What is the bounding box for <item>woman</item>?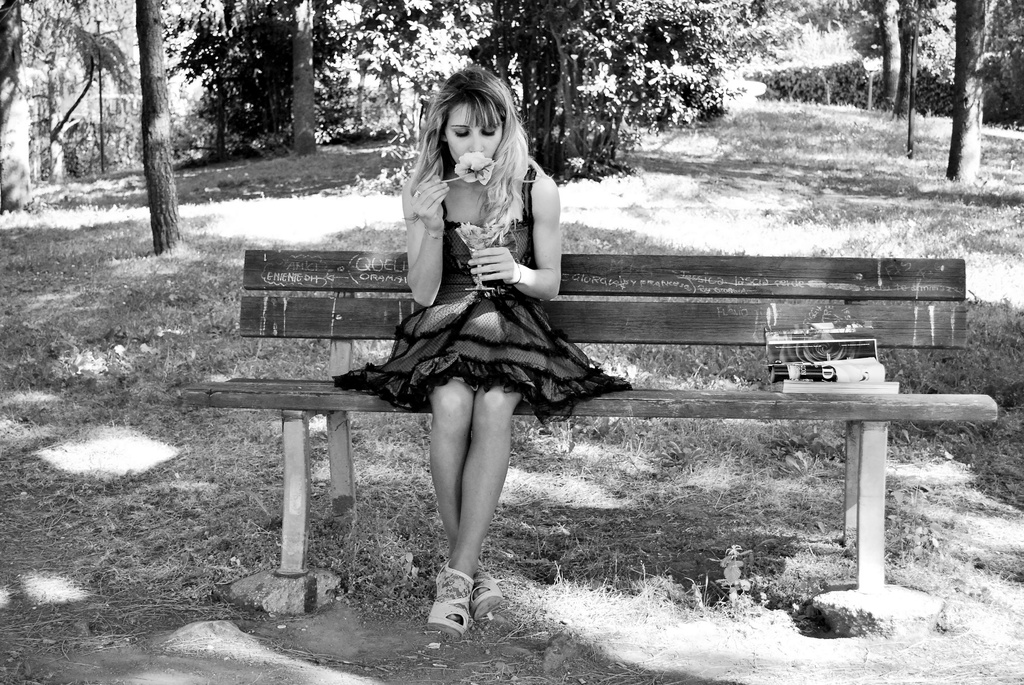
(x1=348, y1=85, x2=610, y2=582).
